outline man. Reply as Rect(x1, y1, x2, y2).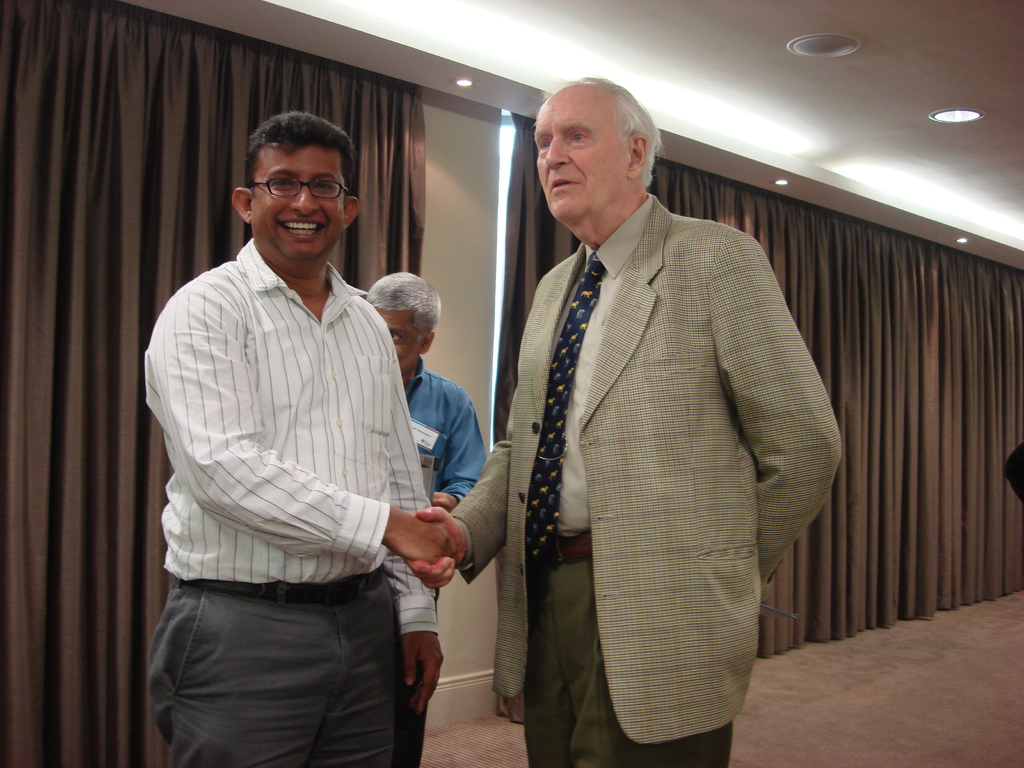
Rect(366, 268, 488, 767).
